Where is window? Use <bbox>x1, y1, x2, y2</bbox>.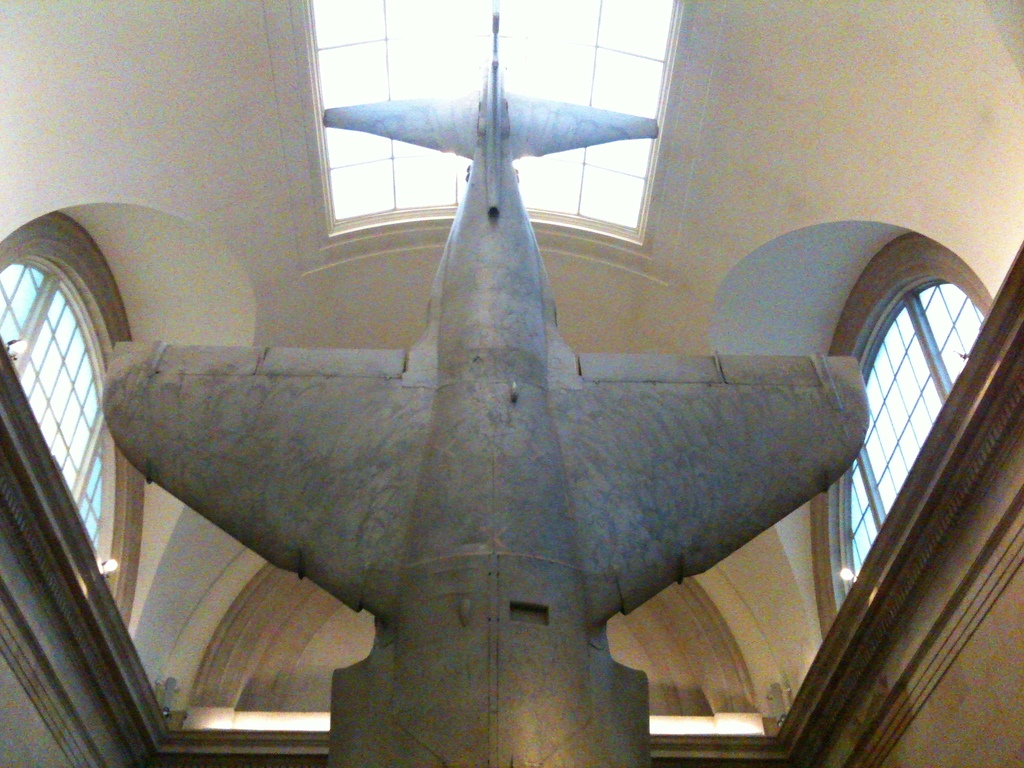
<bbox>0, 209, 152, 646</bbox>.
